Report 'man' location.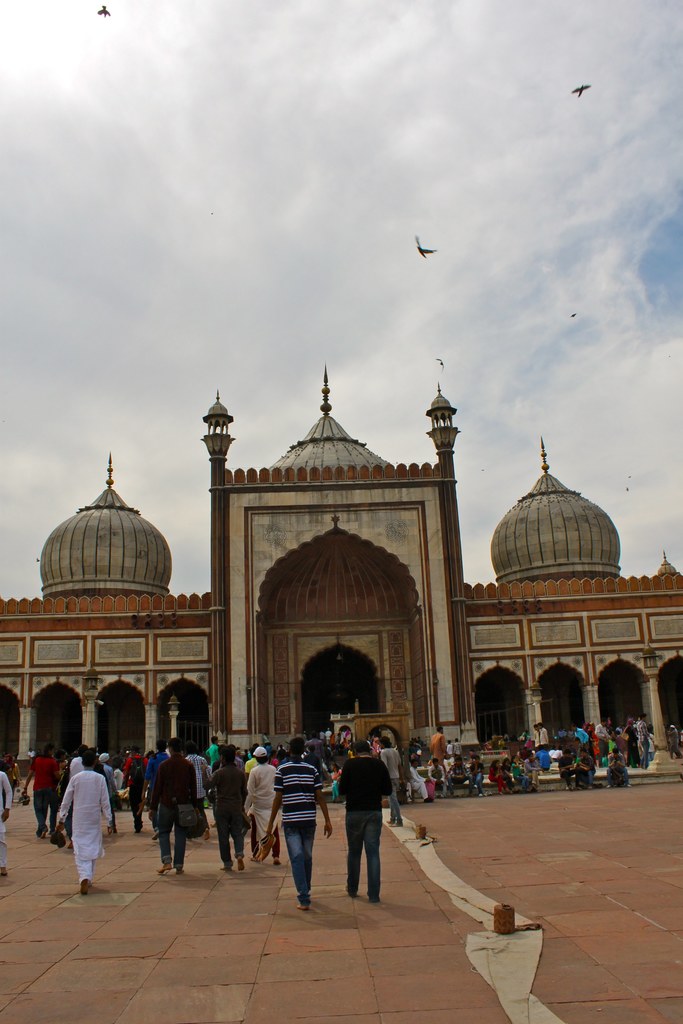
Report: (262, 737, 330, 908).
